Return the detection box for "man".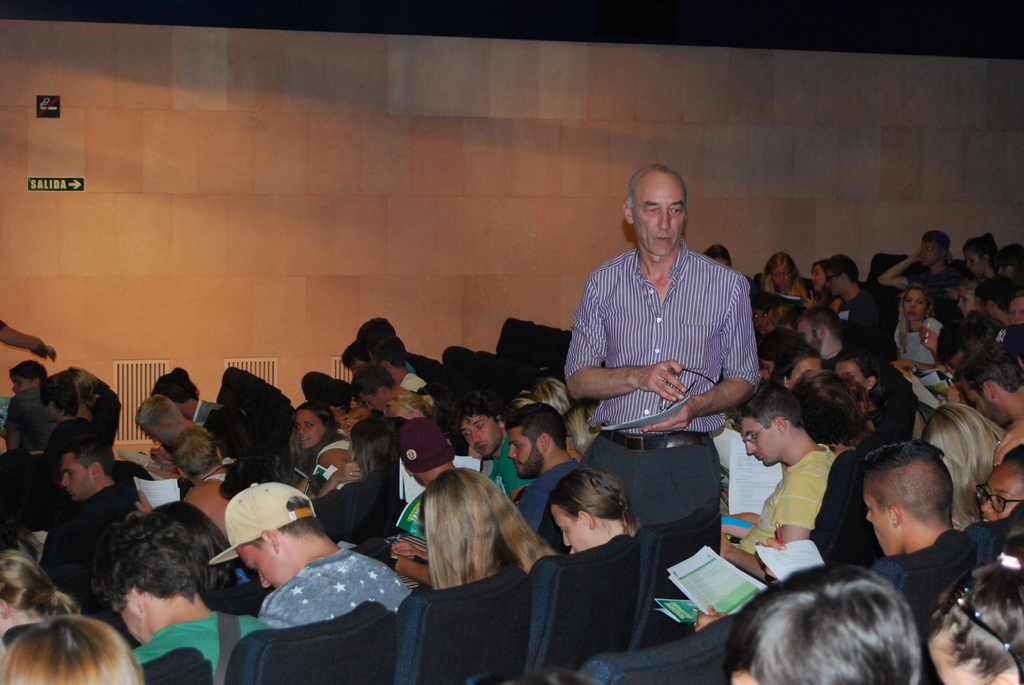
bbox=(227, 484, 411, 628).
